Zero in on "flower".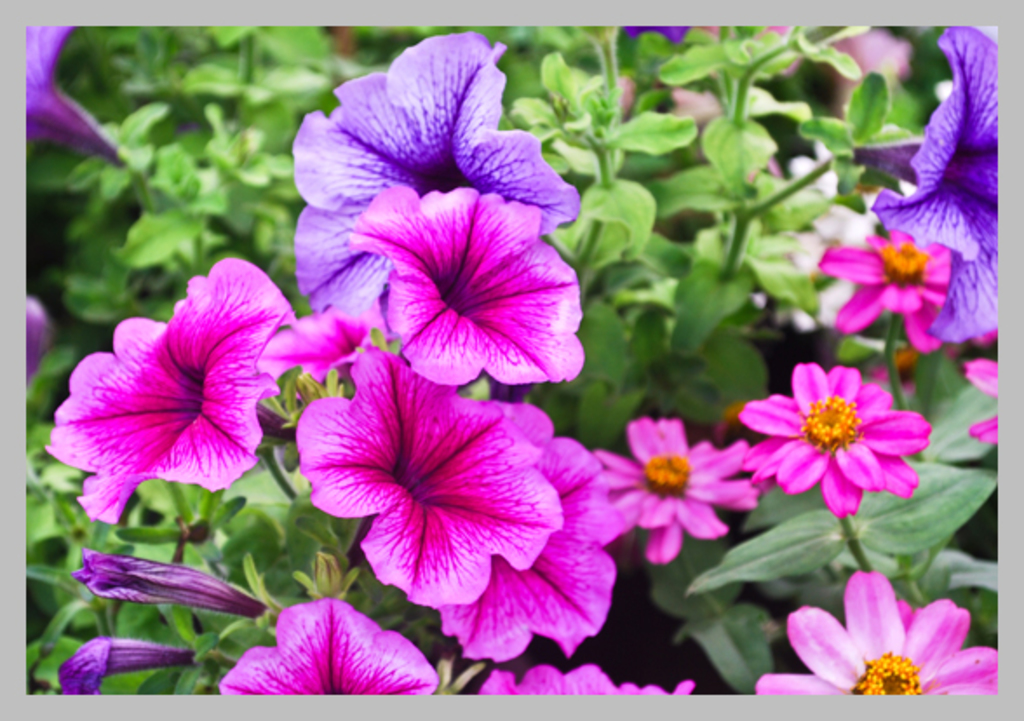
Zeroed in: 754/568/998/693.
